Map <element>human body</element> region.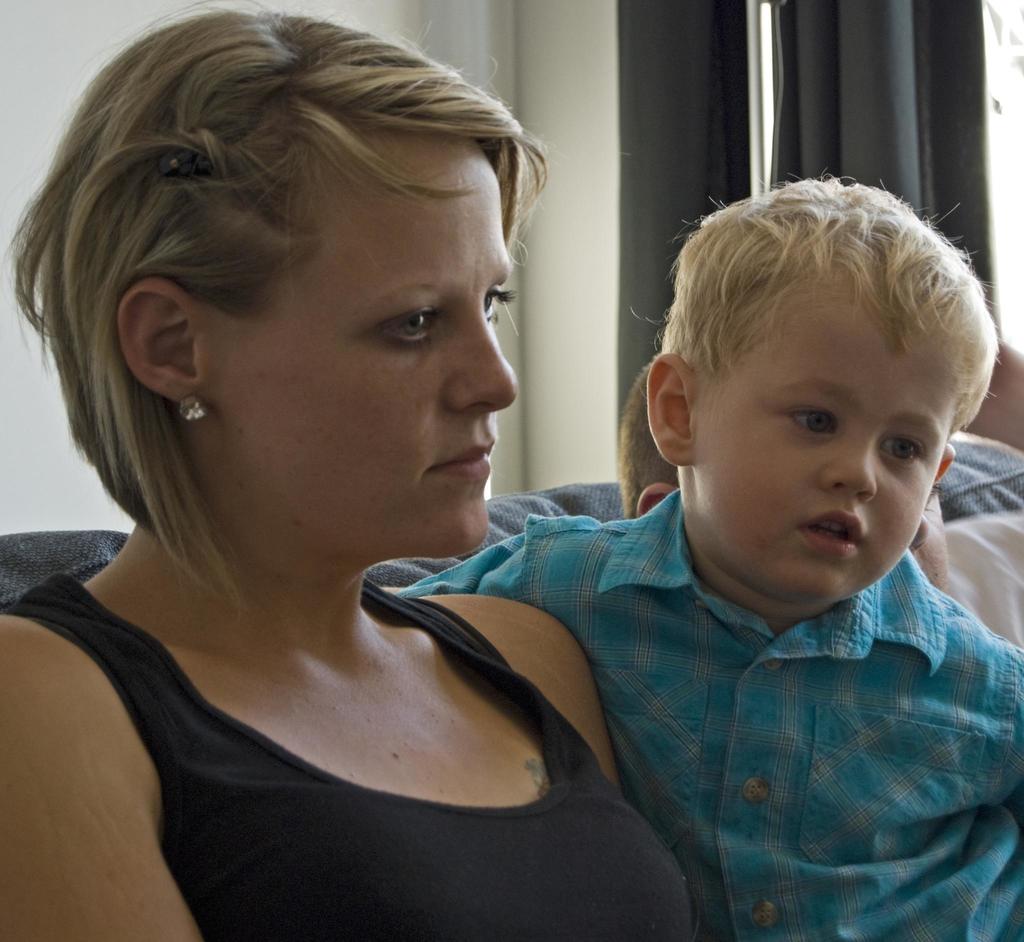
Mapped to x1=401, y1=170, x2=1023, y2=941.
